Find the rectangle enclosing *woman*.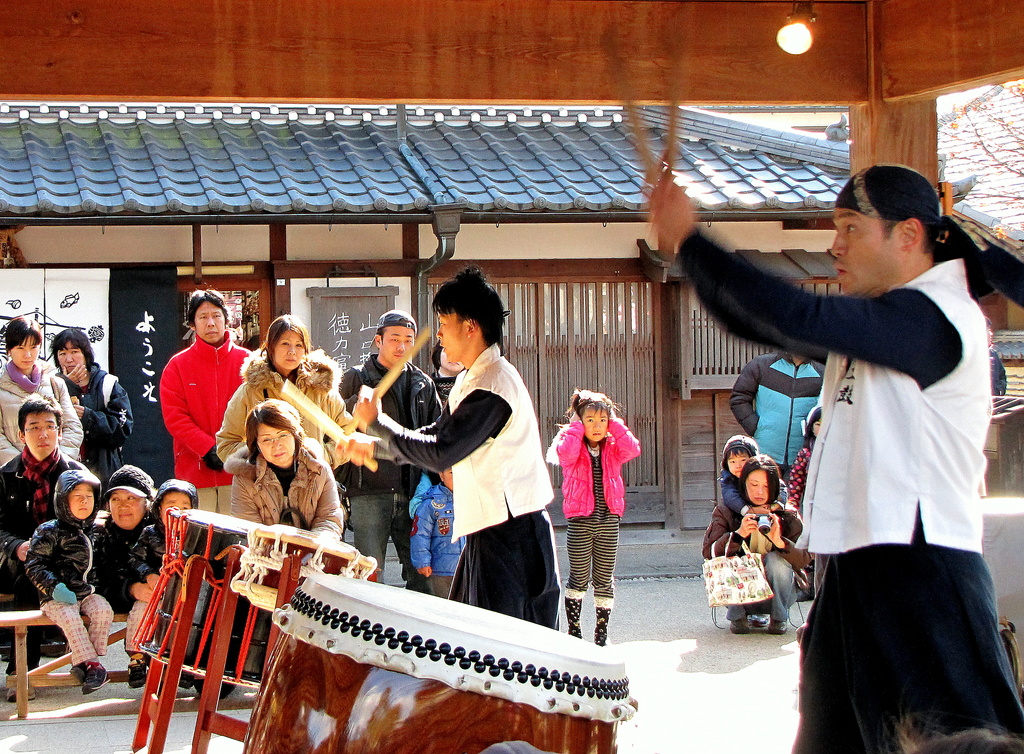
0,318,83,471.
